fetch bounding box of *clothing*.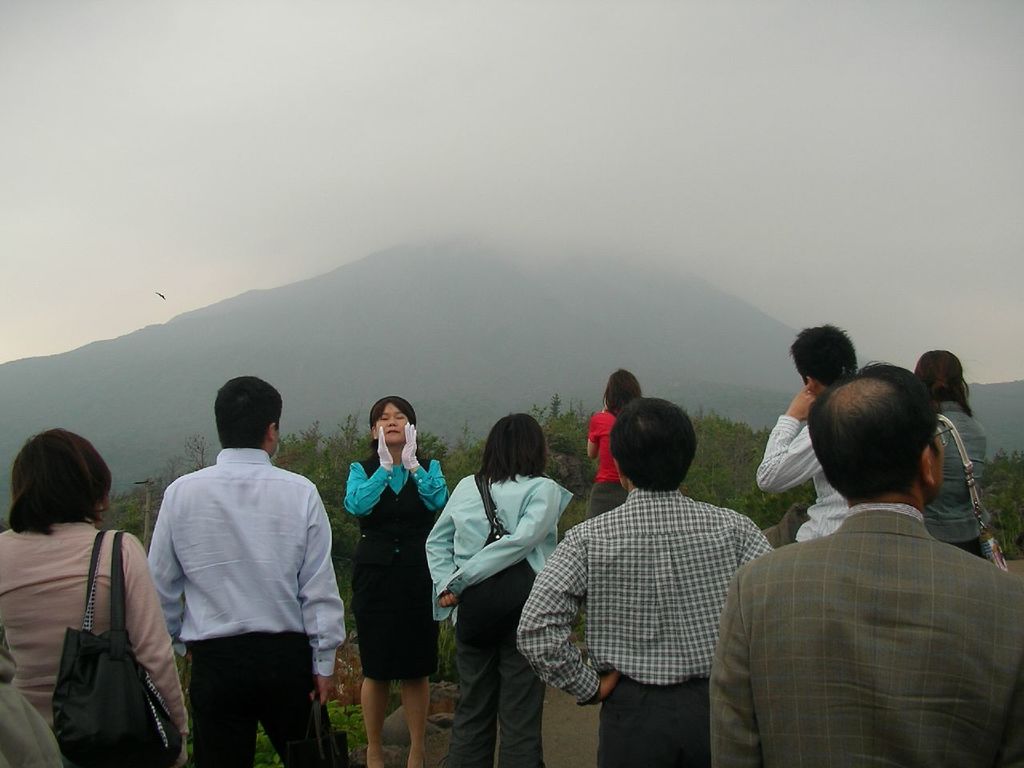
Bbox: locate(721, 434, 1002, 755).
